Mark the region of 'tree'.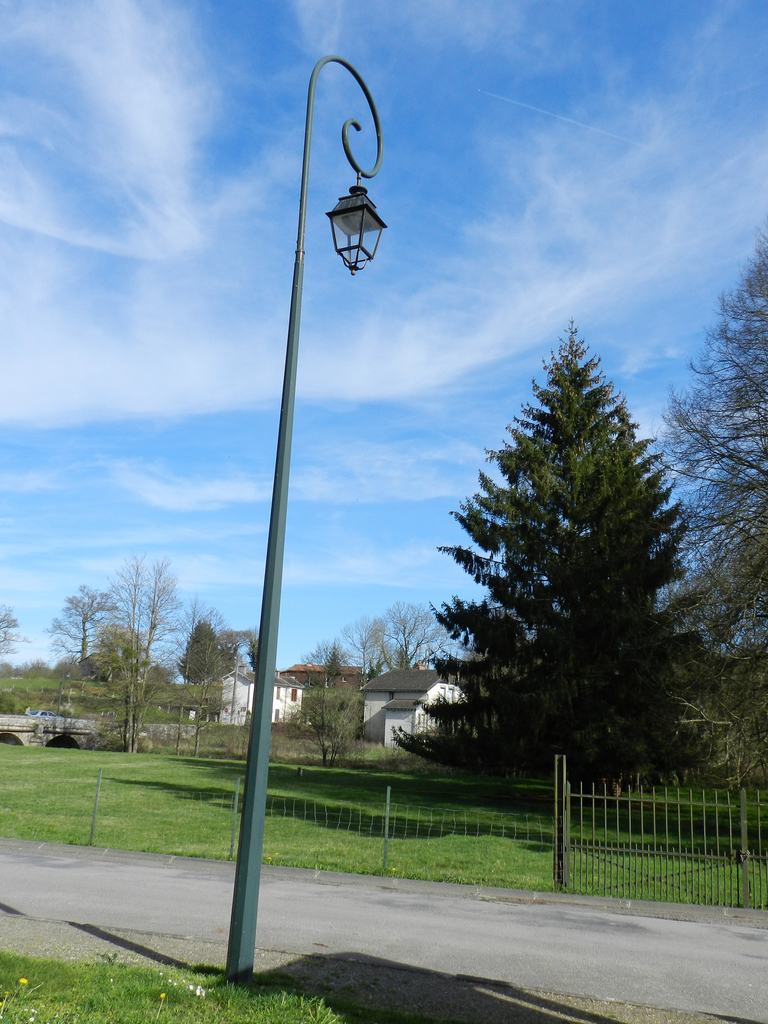
Region: [298, 634, 347, 685].
